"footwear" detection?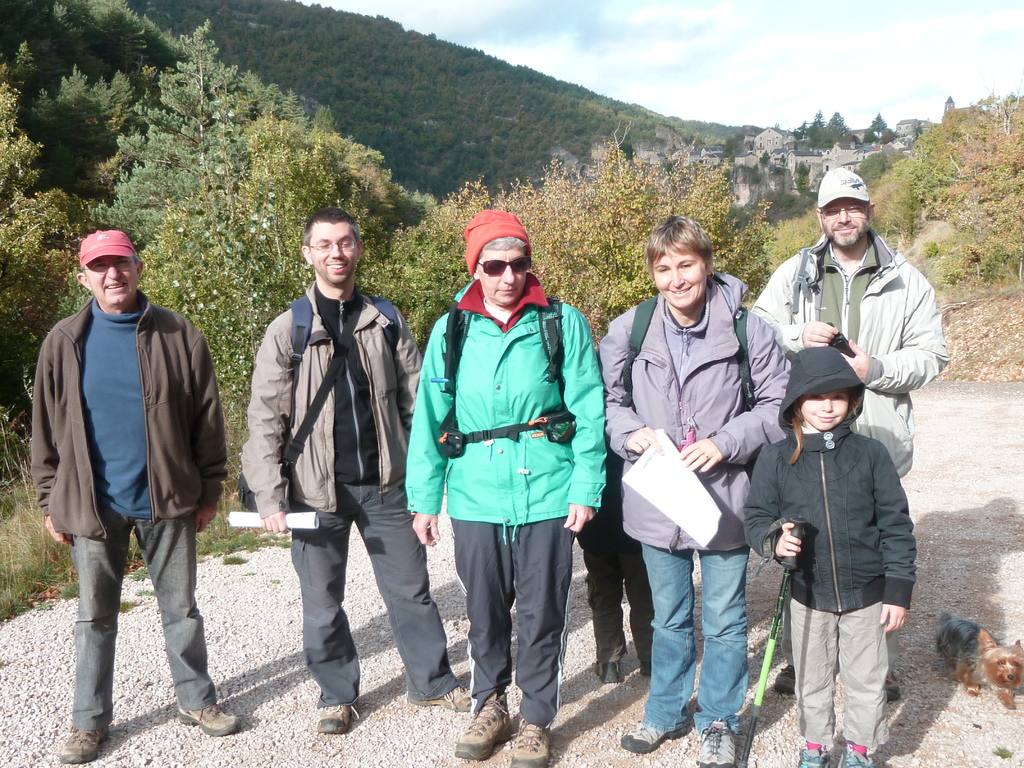
[63,730,104,764]
